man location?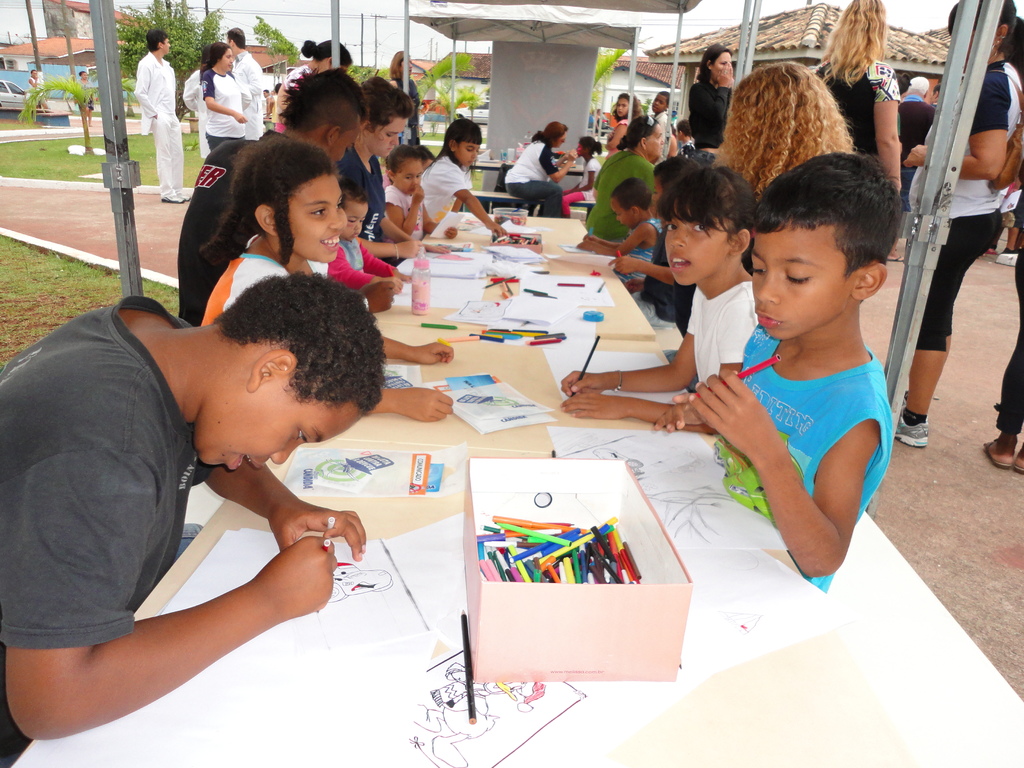
detection(184, 68, 213, 161)
